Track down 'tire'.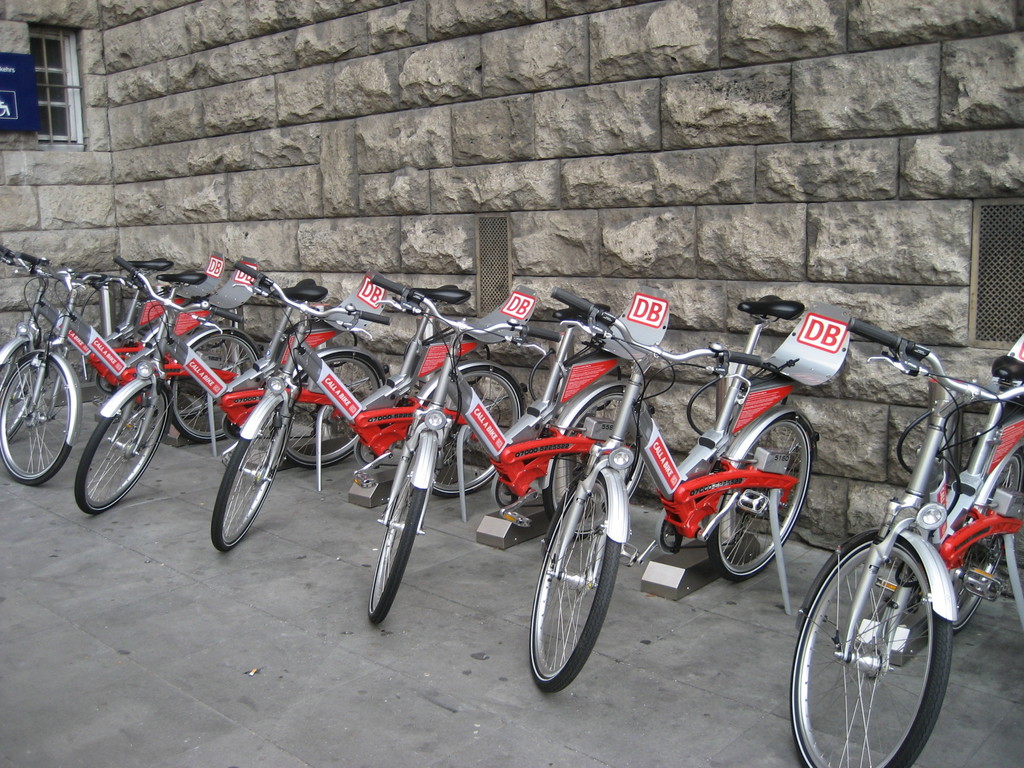
Tracked to 808, 531, 966, 749.
